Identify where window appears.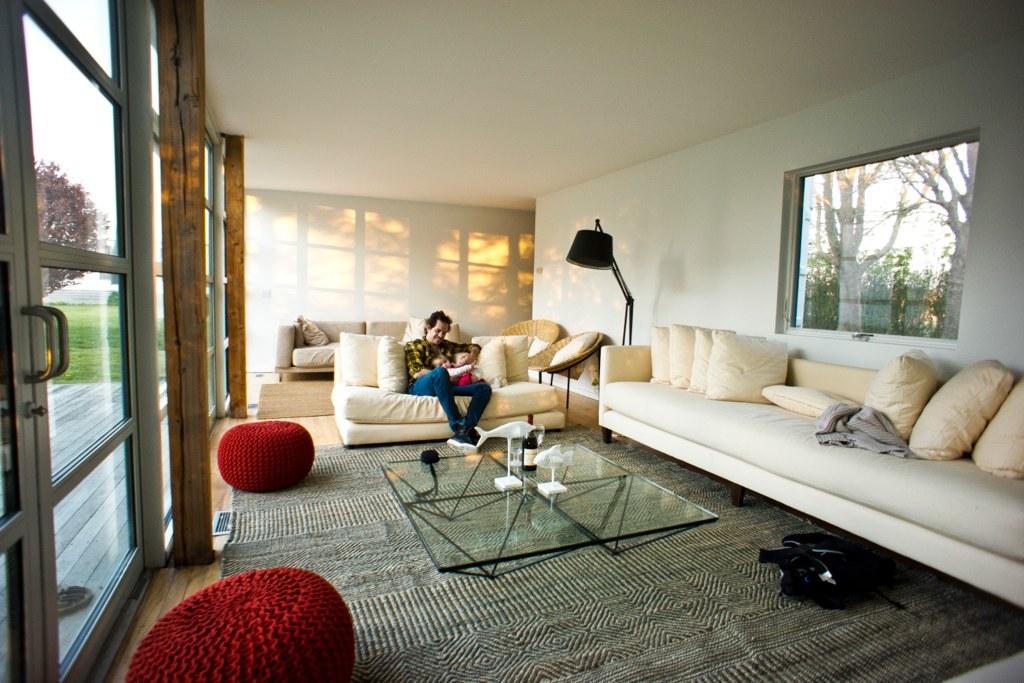
Appears at [x1=775, y1=126, x2=978, y2=342].
